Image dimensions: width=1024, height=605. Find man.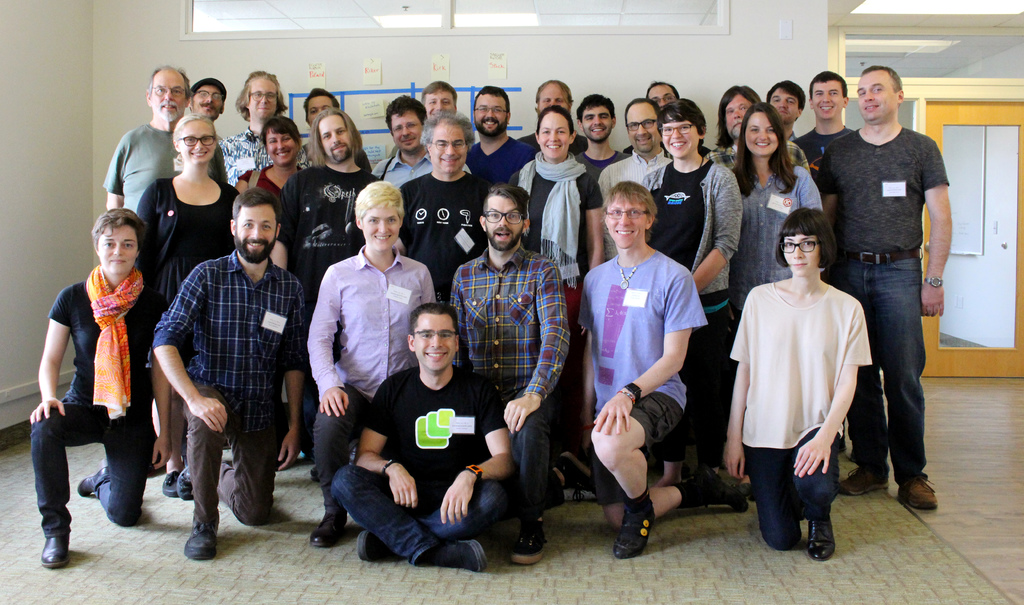
crop(576, 92, 625, 188).
